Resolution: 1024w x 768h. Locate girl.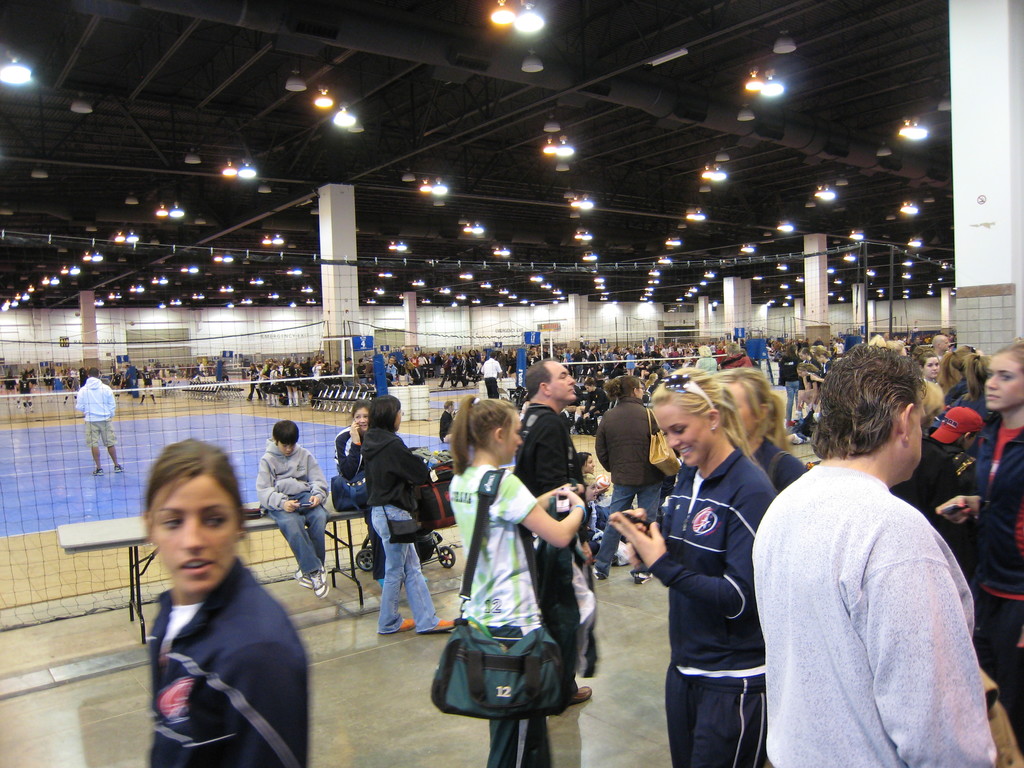
[left=919, top=356, right=940, bottom=378].
